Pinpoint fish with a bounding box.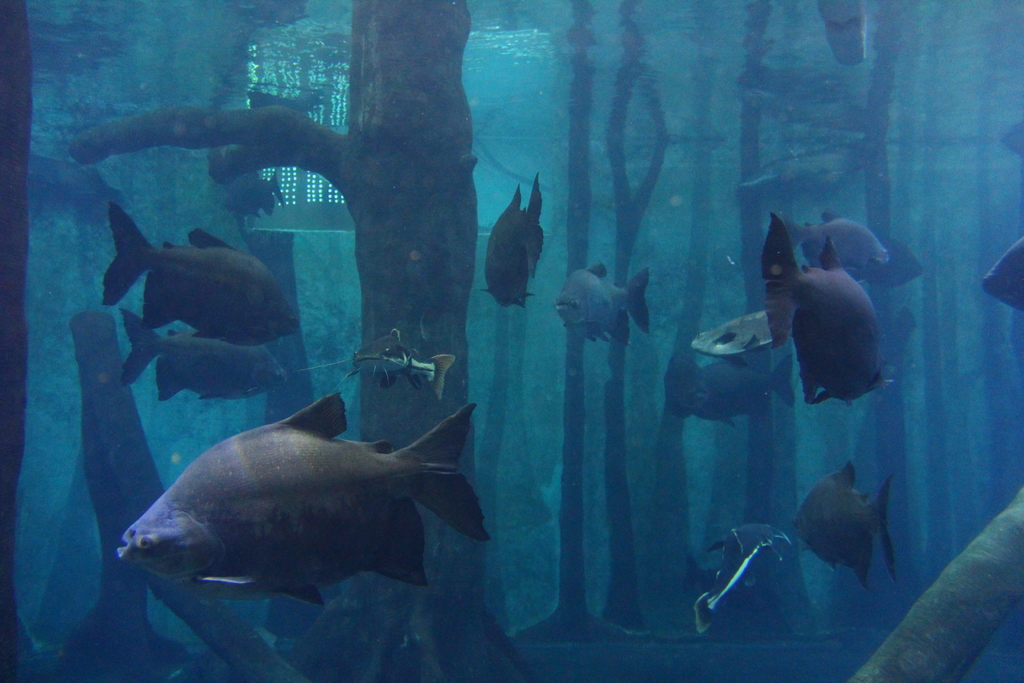
[783,208,897,277].
